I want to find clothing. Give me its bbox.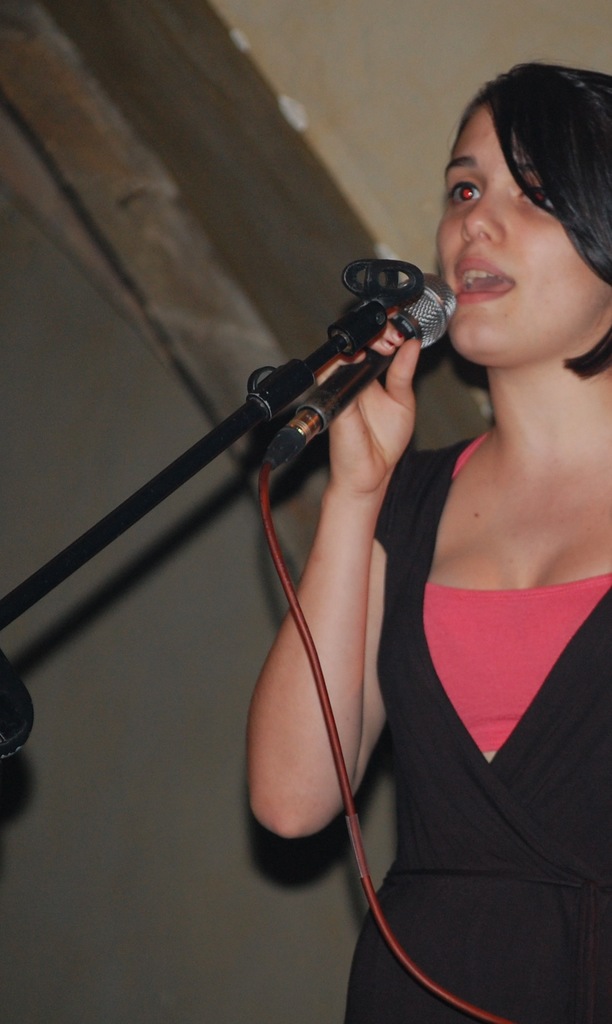
locate(363, 423, 603, 1008).
